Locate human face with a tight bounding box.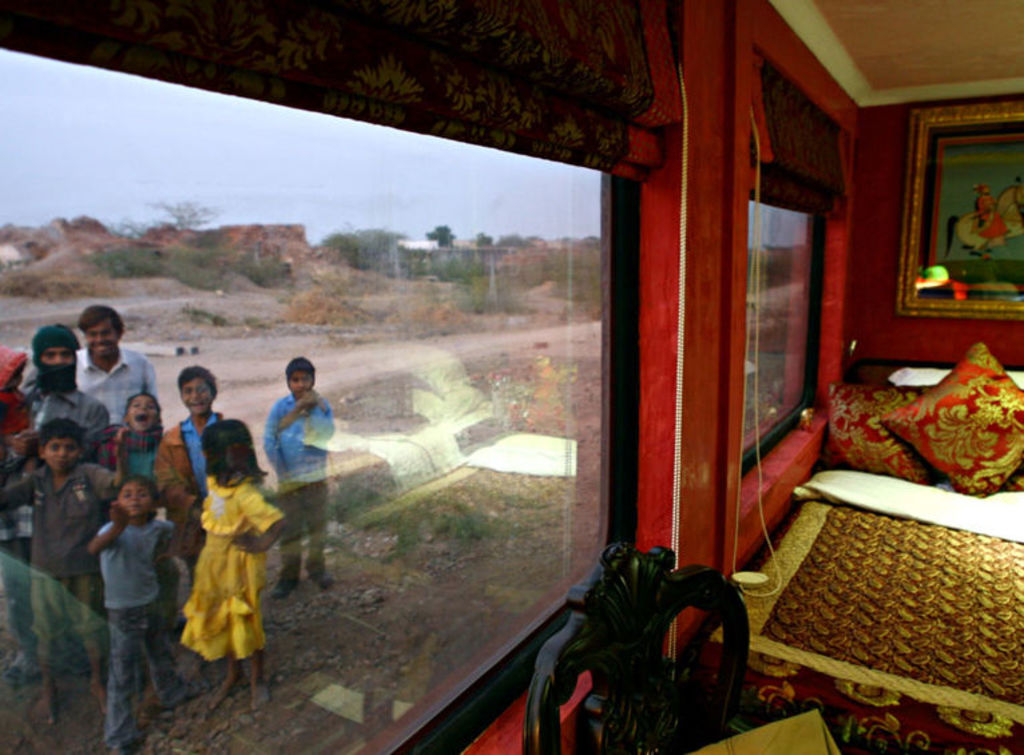
bbox=(45, 438, 78, 465).
